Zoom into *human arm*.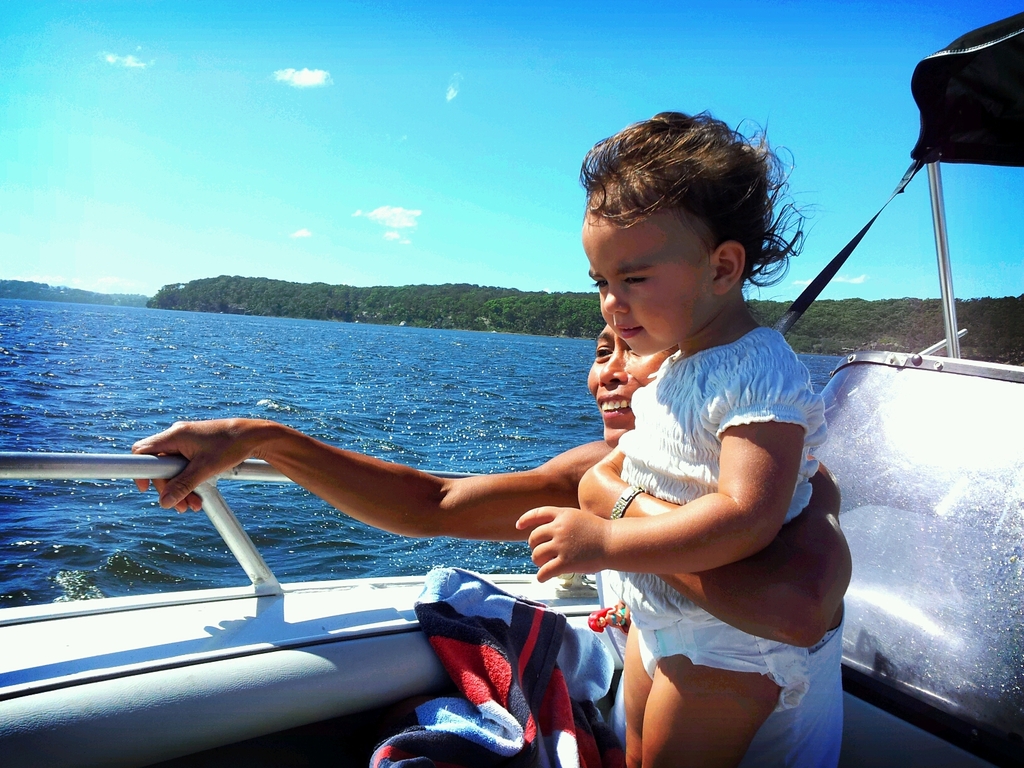
Zoom target: bbox=[506, 337, 804, 581].
